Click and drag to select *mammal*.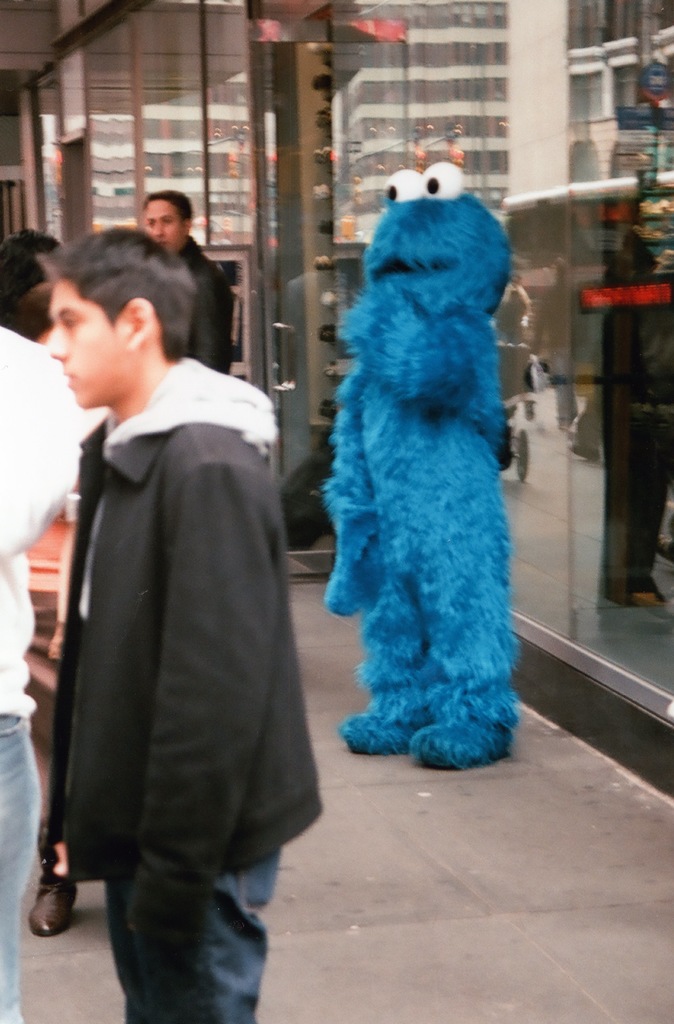
Selection: (left=43, top=228, right=326, bottom=1021).
